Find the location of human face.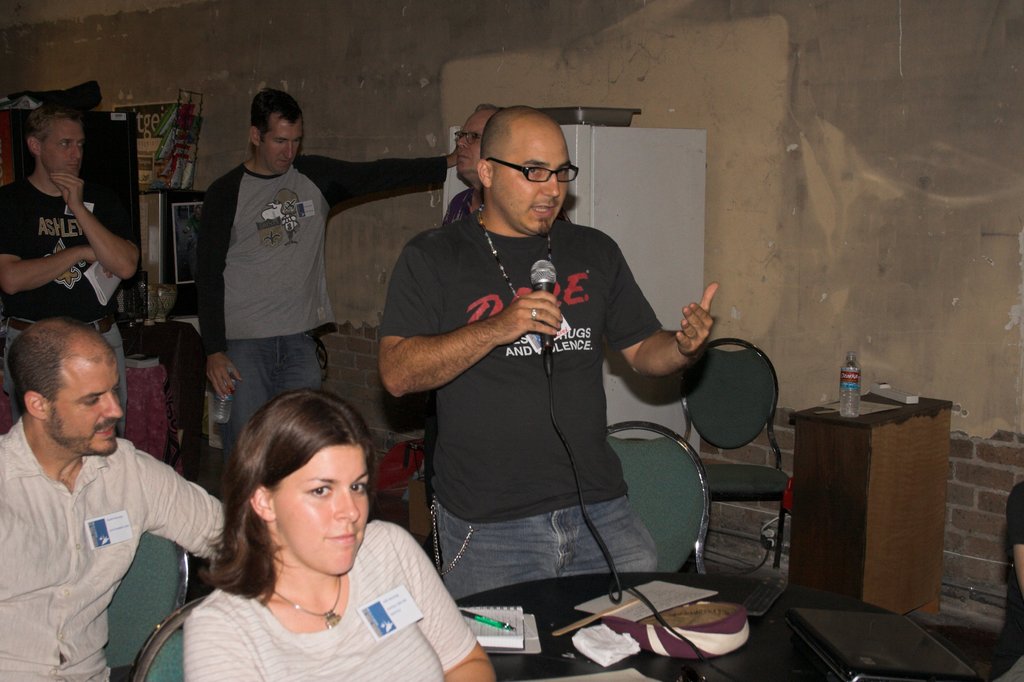
Location: 43:367:123:457.
